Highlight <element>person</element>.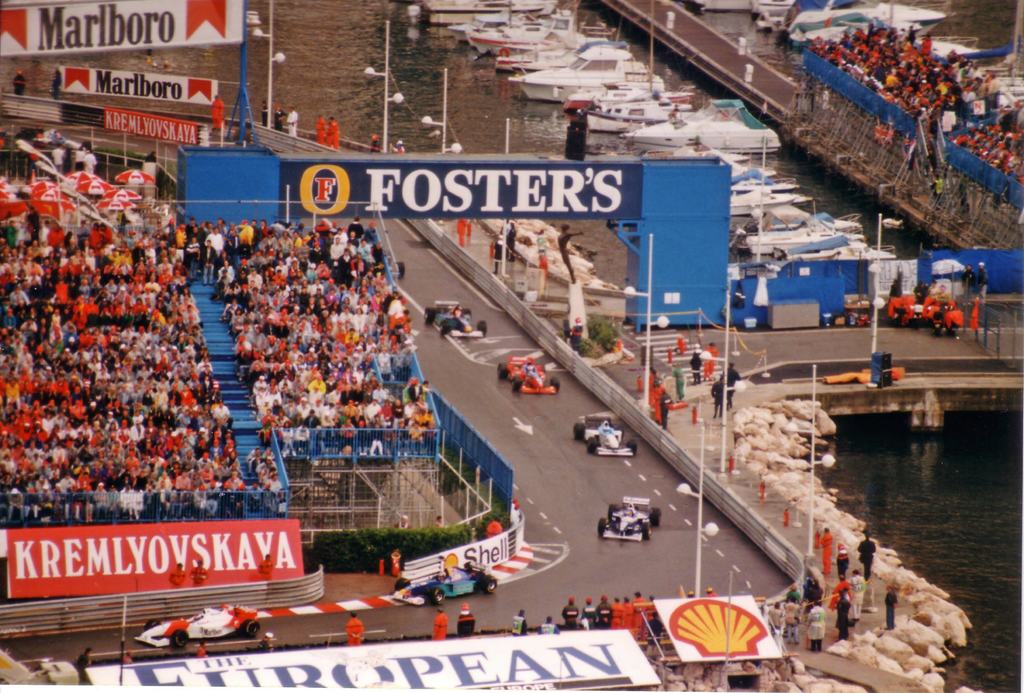
Highlighted region: detection(838, 542, 851, 584).
